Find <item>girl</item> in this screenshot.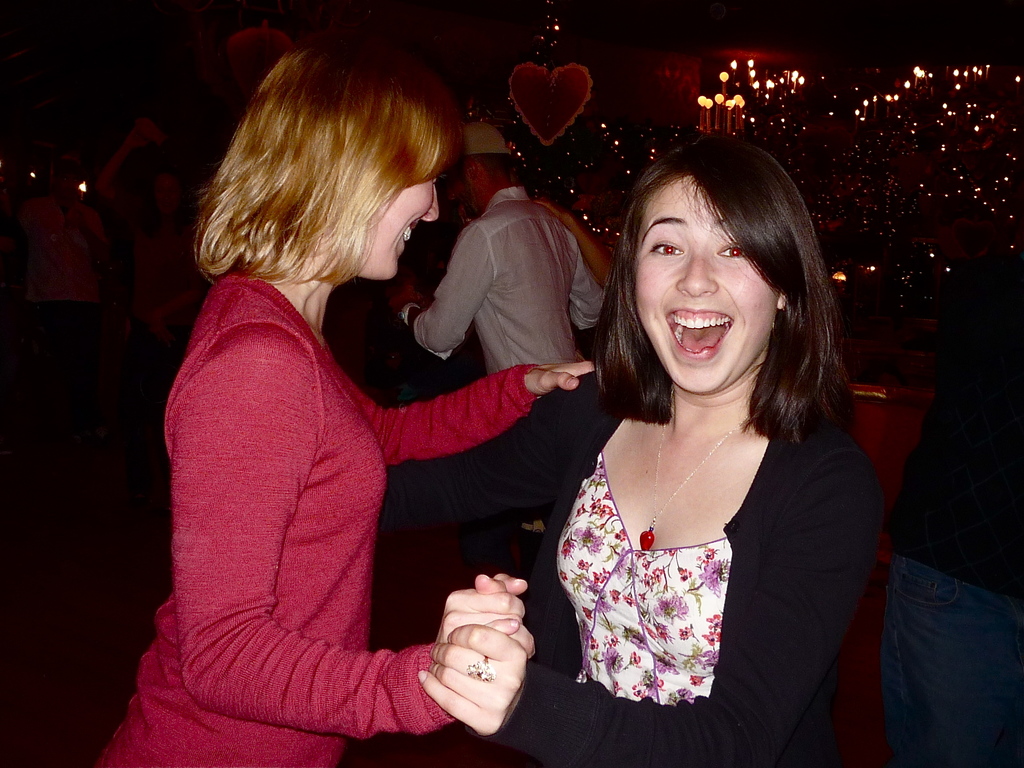
The bounding box for <item>girl</item> is select_region(417, 130, 890, 767).
